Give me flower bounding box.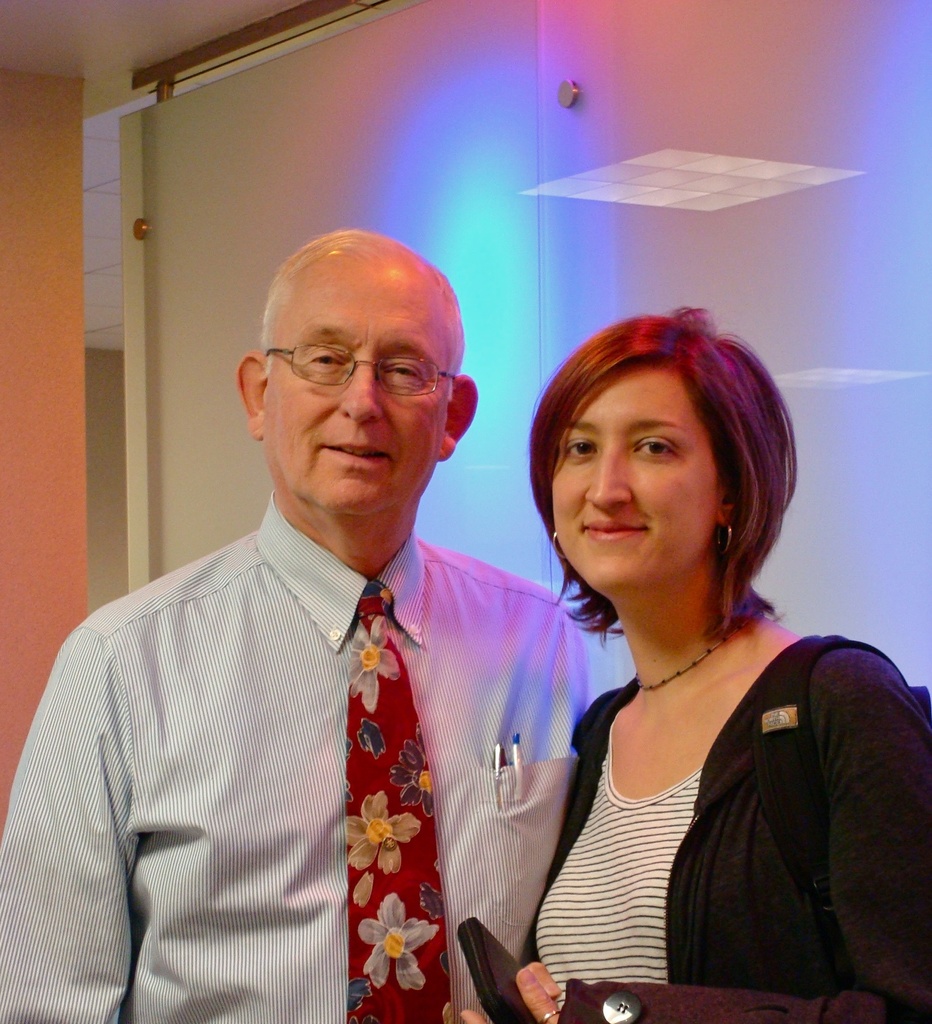
bbox=[347, 796, 420, 874].
